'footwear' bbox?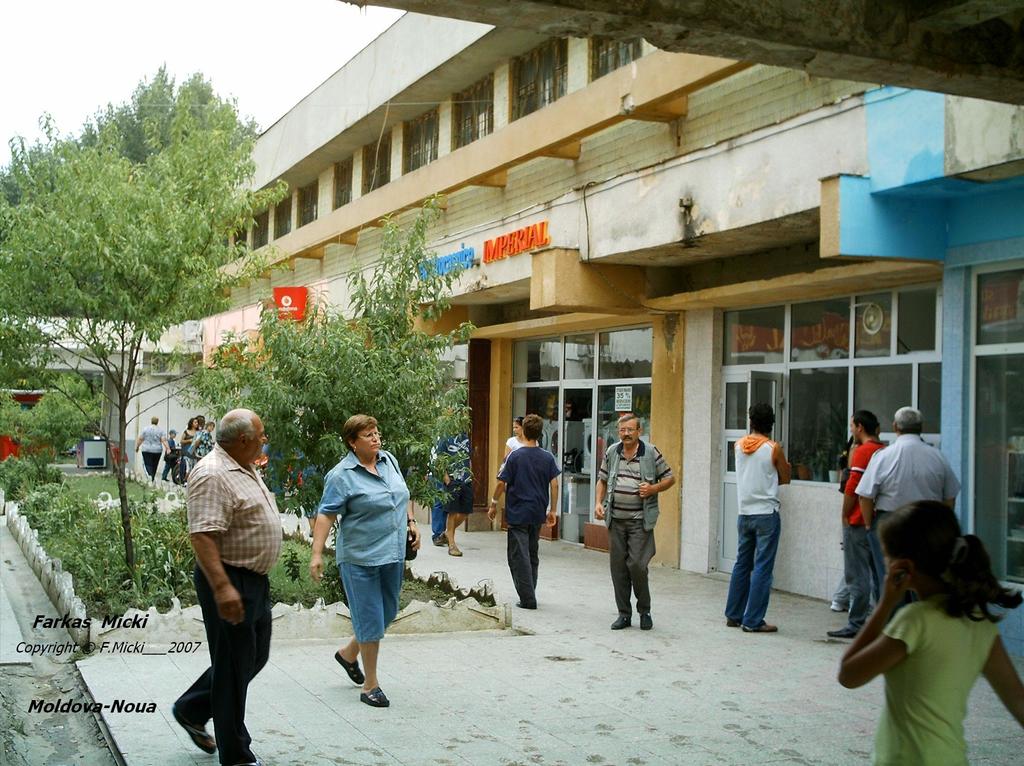
{"x1": 316, "y1": 653, "x2": 391, "y2": 726}
